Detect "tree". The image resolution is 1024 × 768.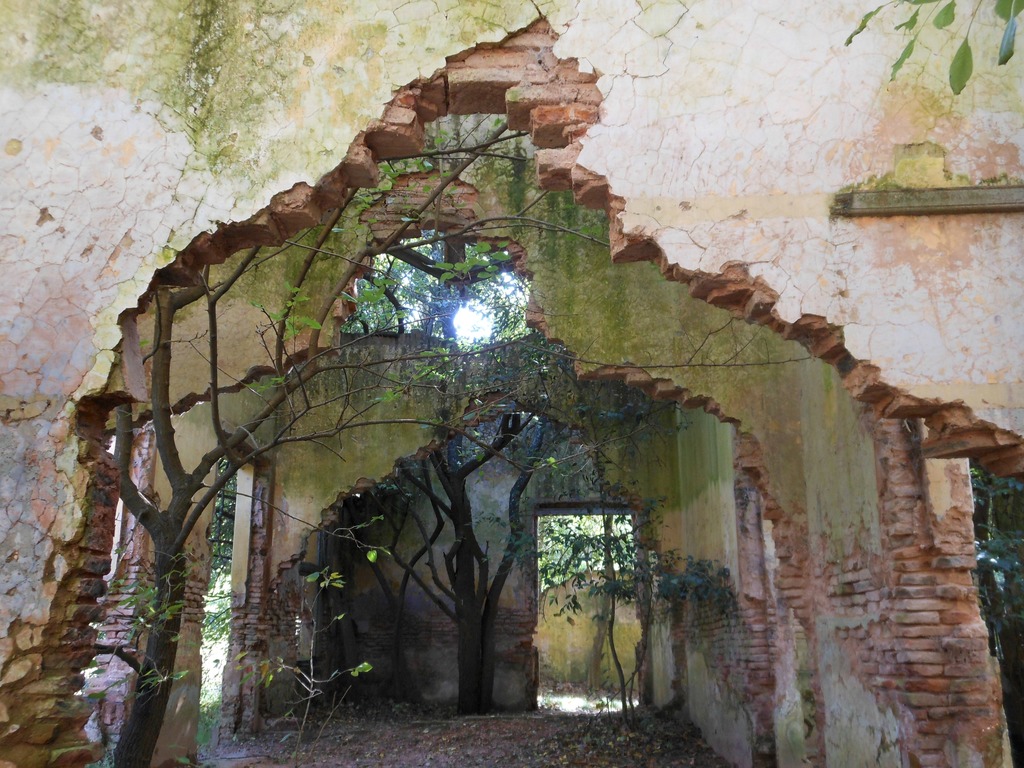
select_region(96, 93, 558, 767).
